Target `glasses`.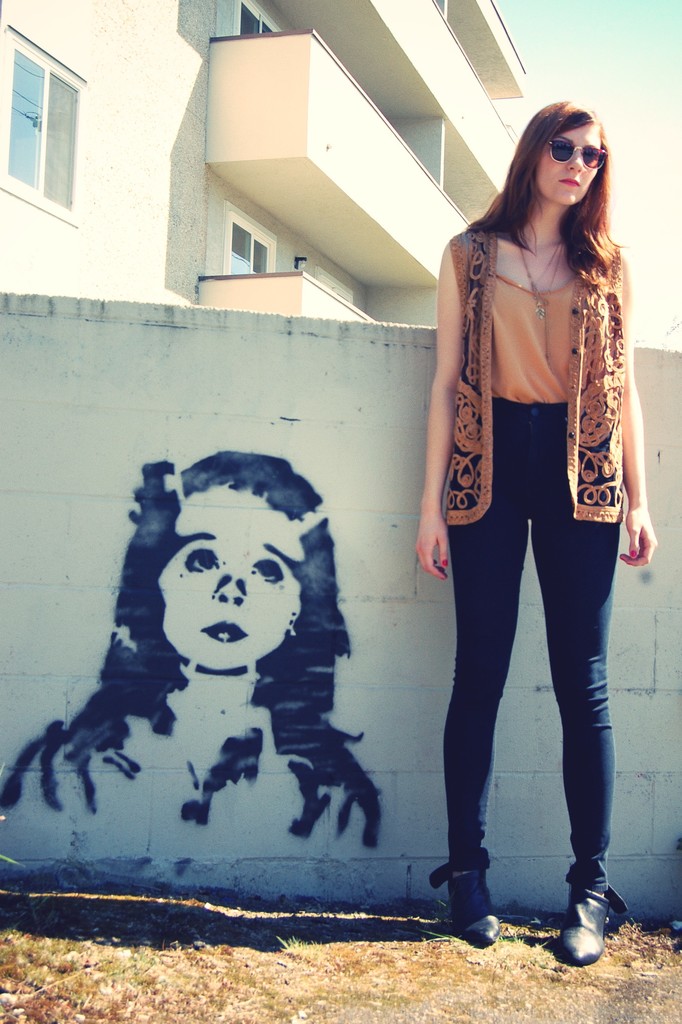
Target region: x1=545, y1=141, x2=606, y2=171.
